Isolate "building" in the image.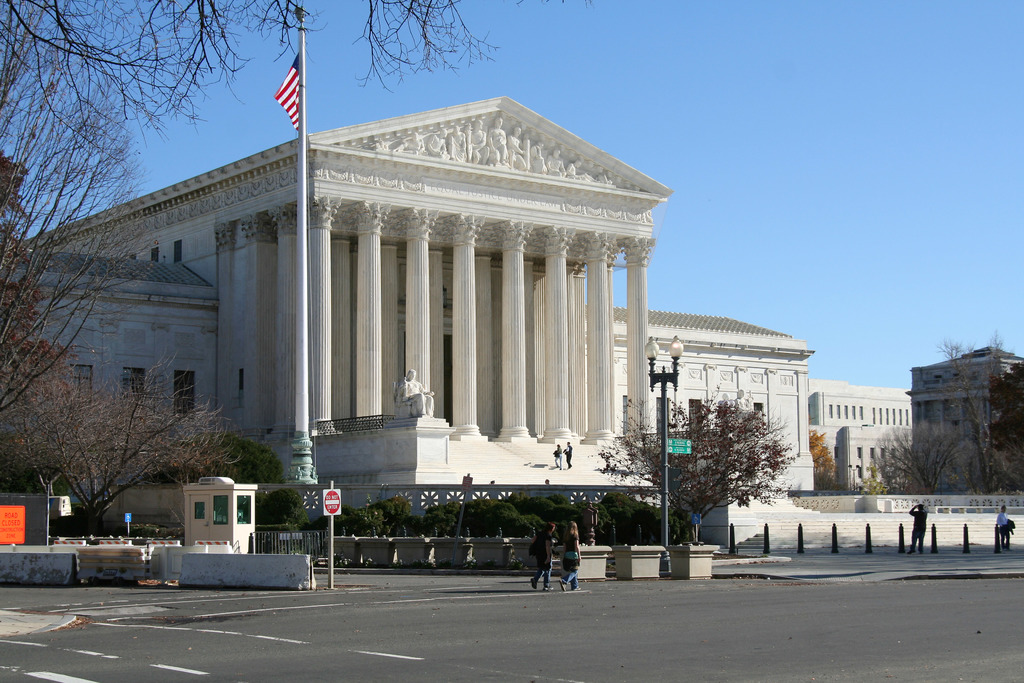
Isolated region: {"left": 0, "top": 95, "right": 910, "bottom": 563}.
